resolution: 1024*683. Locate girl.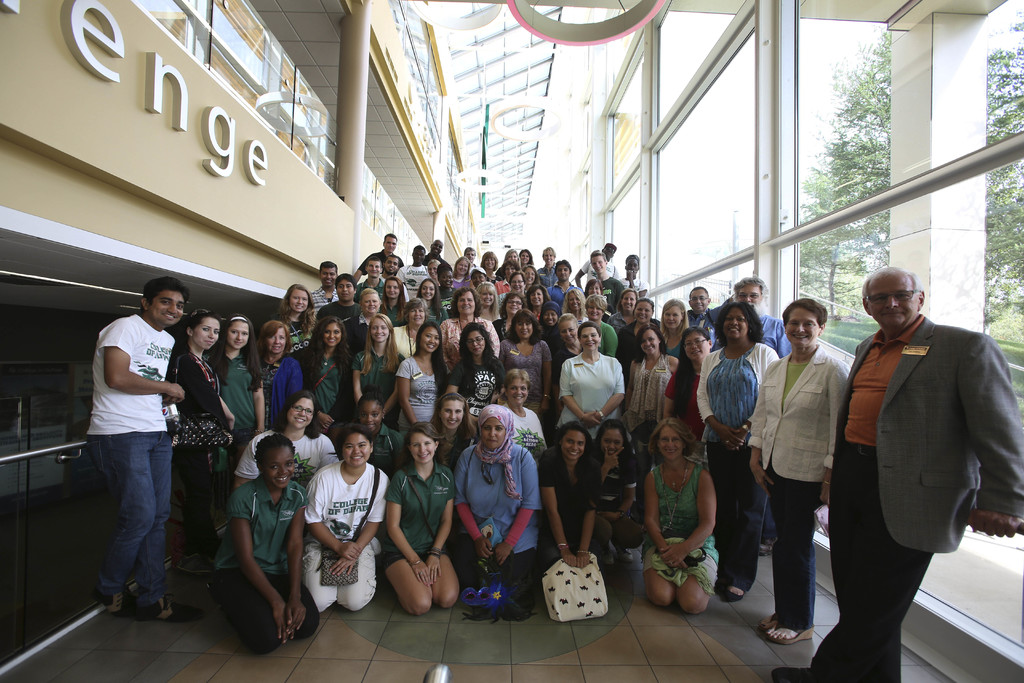
bbox=(414, 278, 449, 325).
